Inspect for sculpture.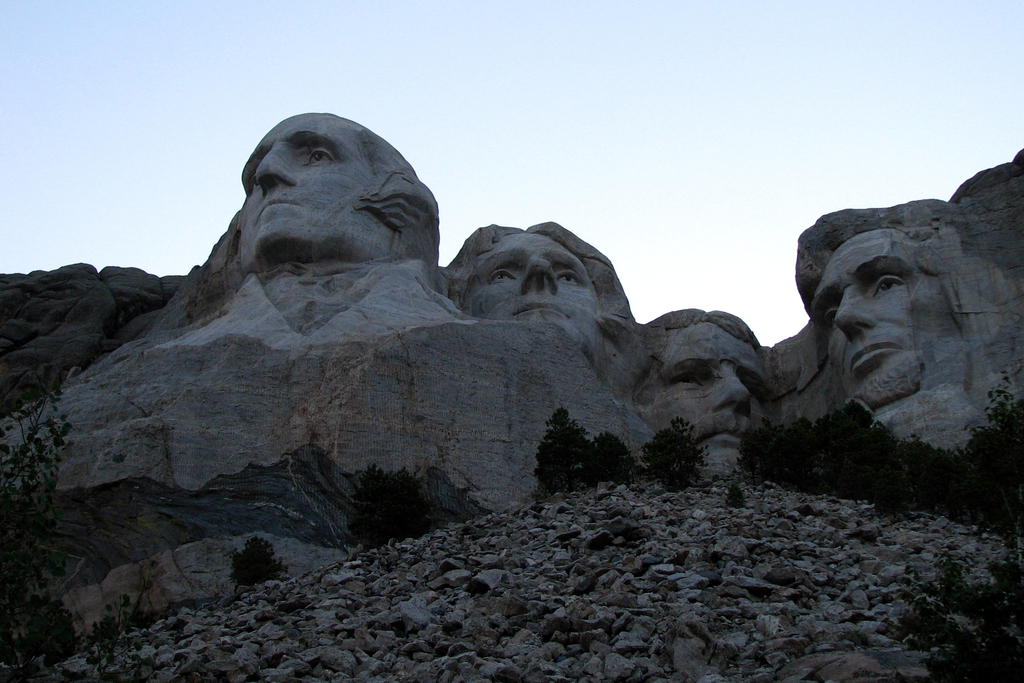
Inspection: left=796, top=208, right=979, bottom=415.
